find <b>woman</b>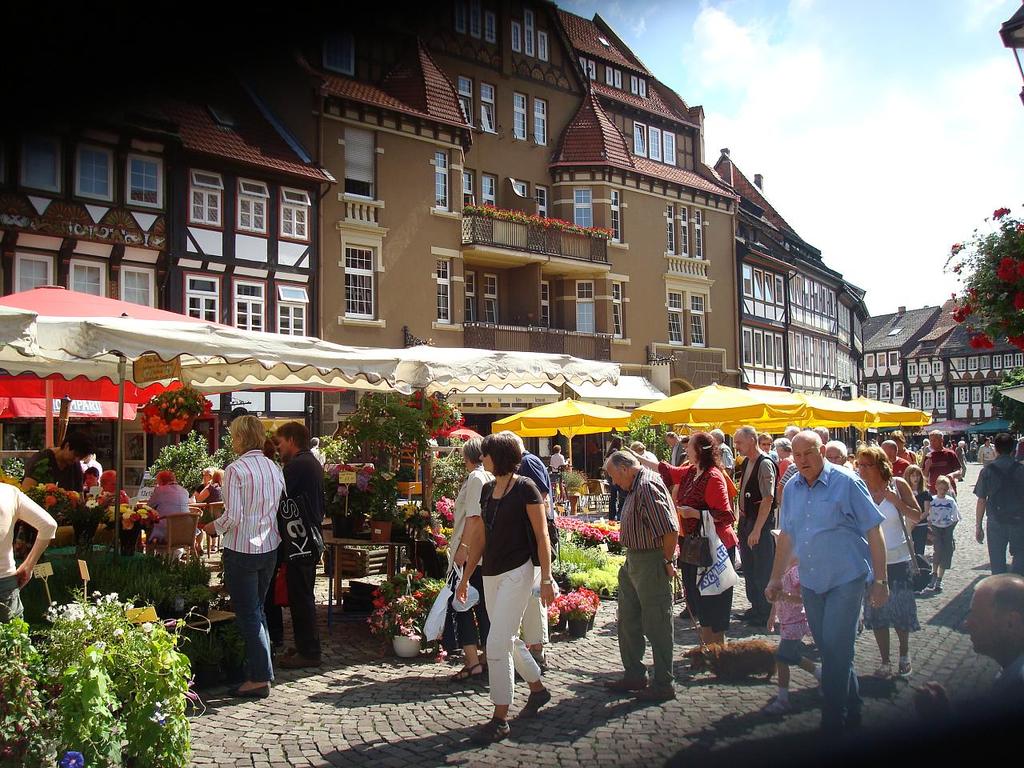
bbox=(445, 431, 488, 686)
